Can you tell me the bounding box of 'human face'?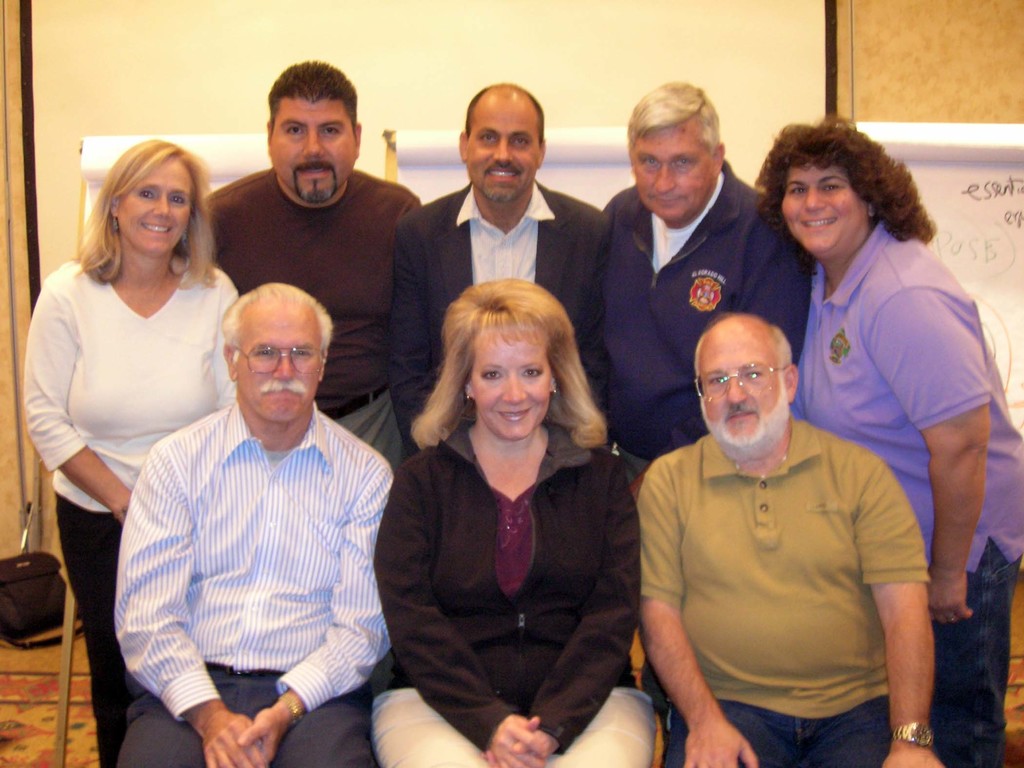
bbox=[269, 93, 357, 207].
